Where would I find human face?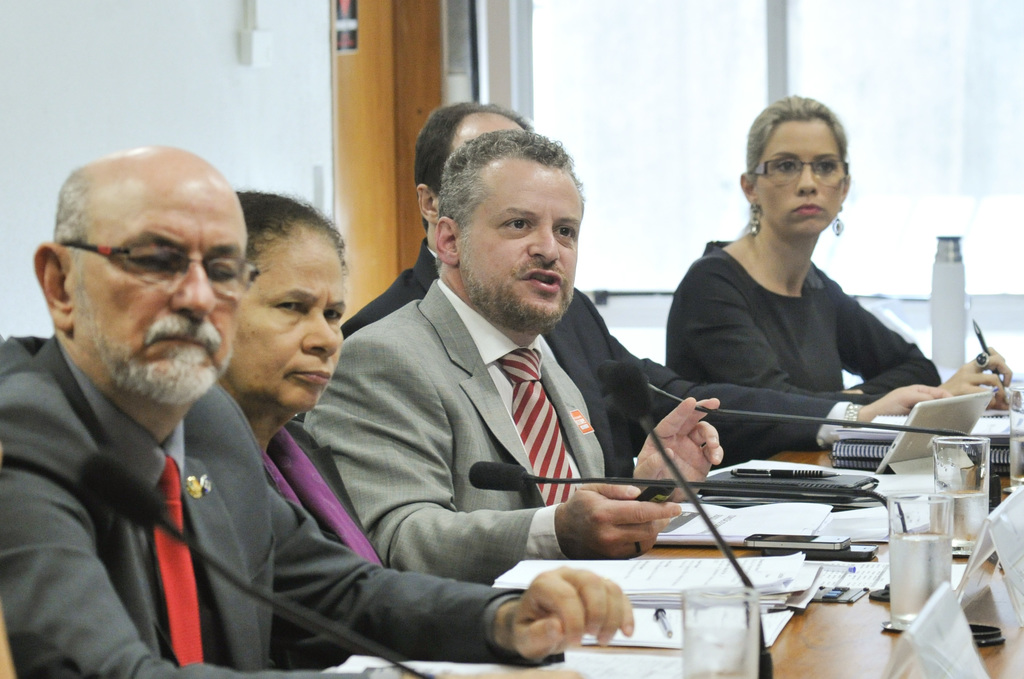
At [757, 123, 846, 236].
